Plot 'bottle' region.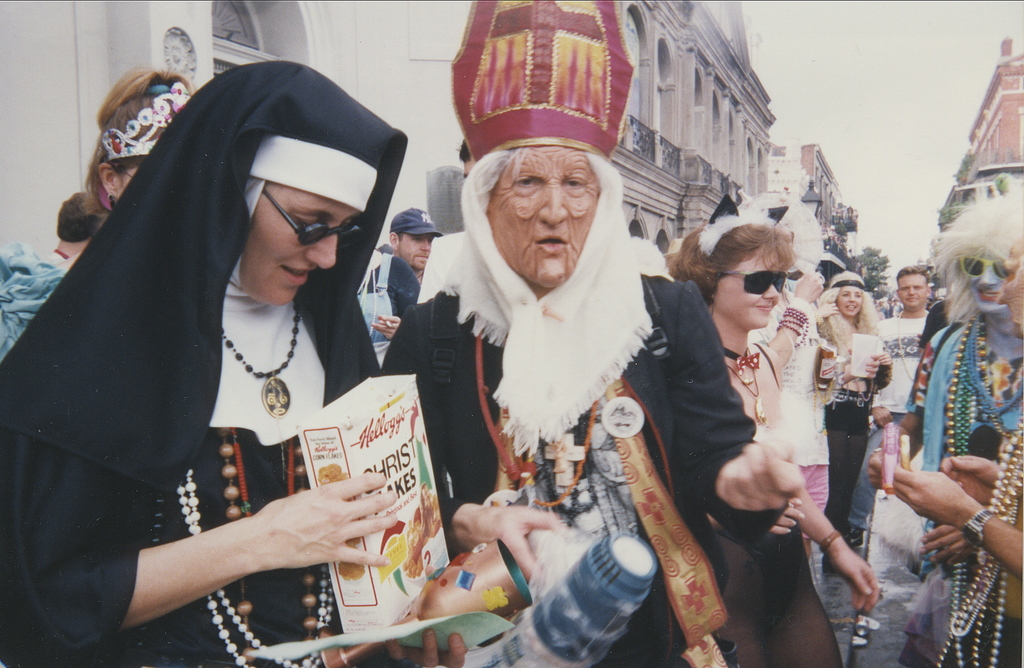
Plotted at detection(477, 529, 653, 667).
